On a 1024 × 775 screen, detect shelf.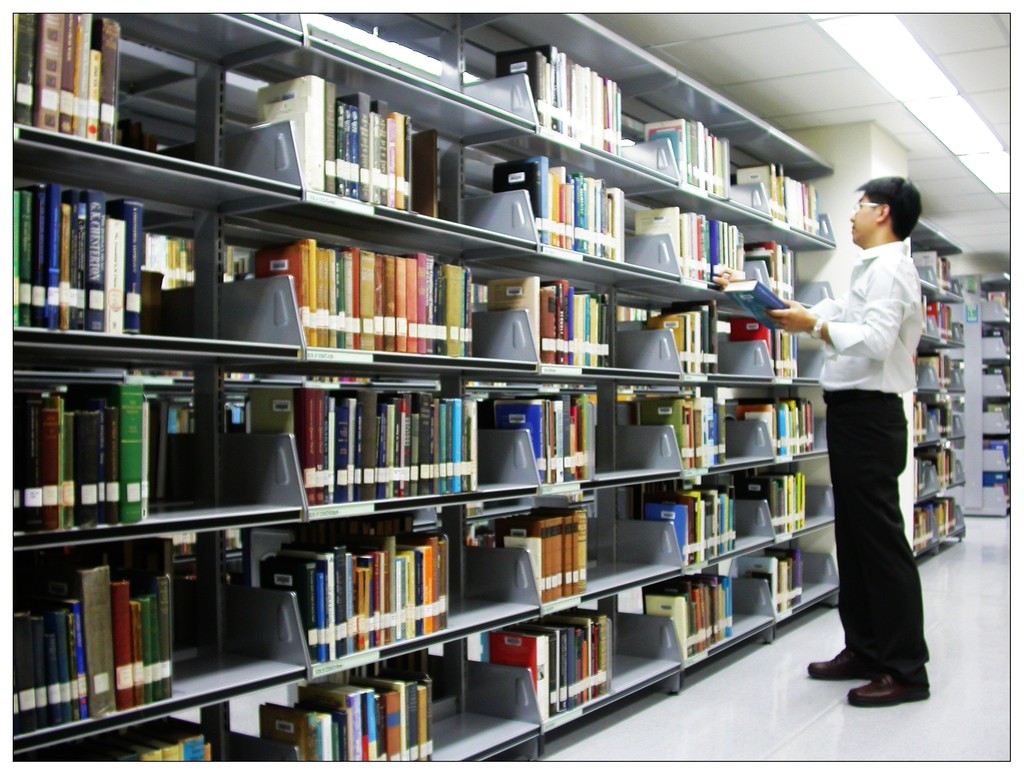
x1=7, y1=12, x2=835, y2=772.
